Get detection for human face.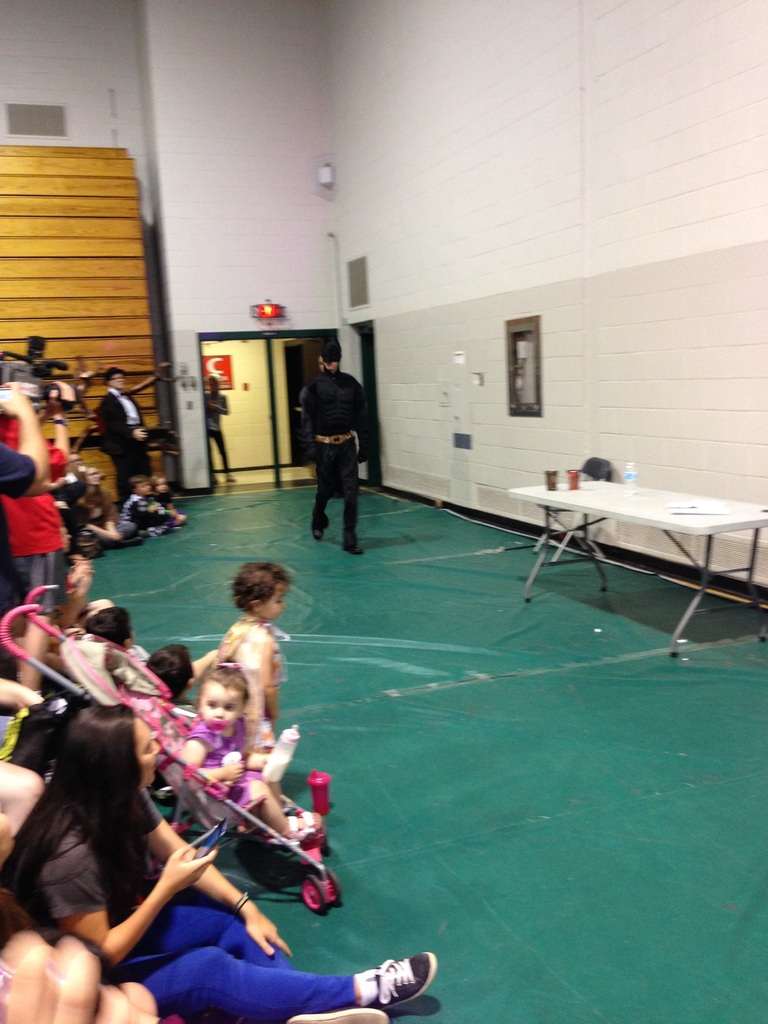
Detection: 112 374 126 389.
